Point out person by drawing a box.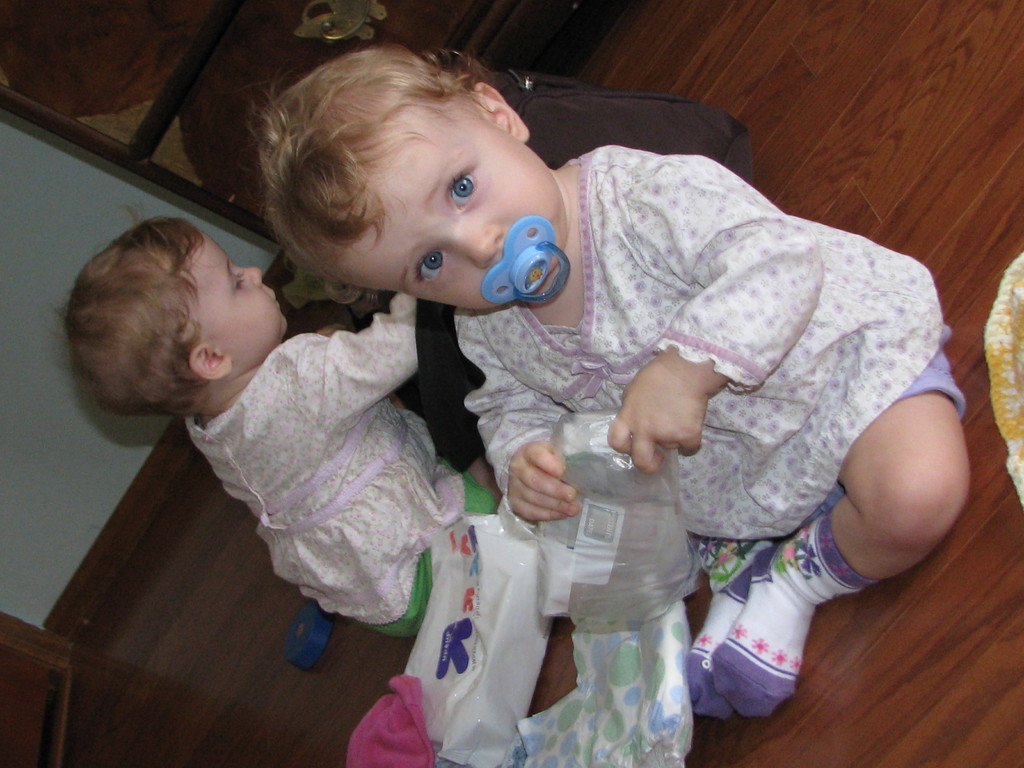
detection(42, 204, 508, 641).
